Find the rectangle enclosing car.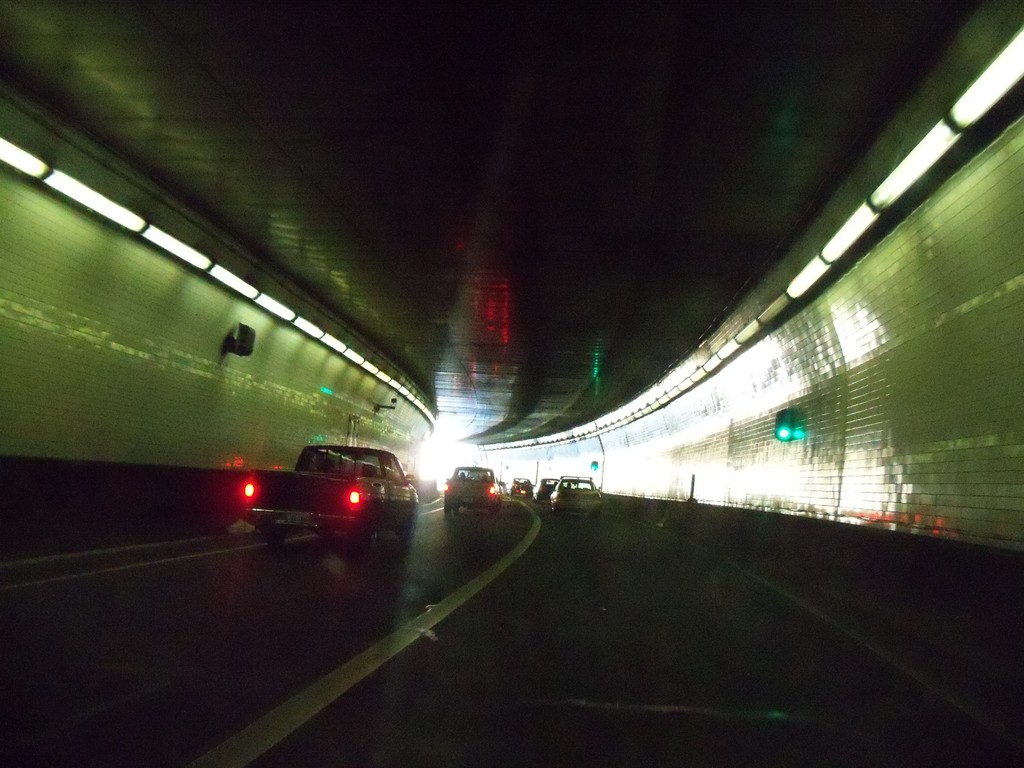
(x1=550, y1=476, x2=602, y2=518).
